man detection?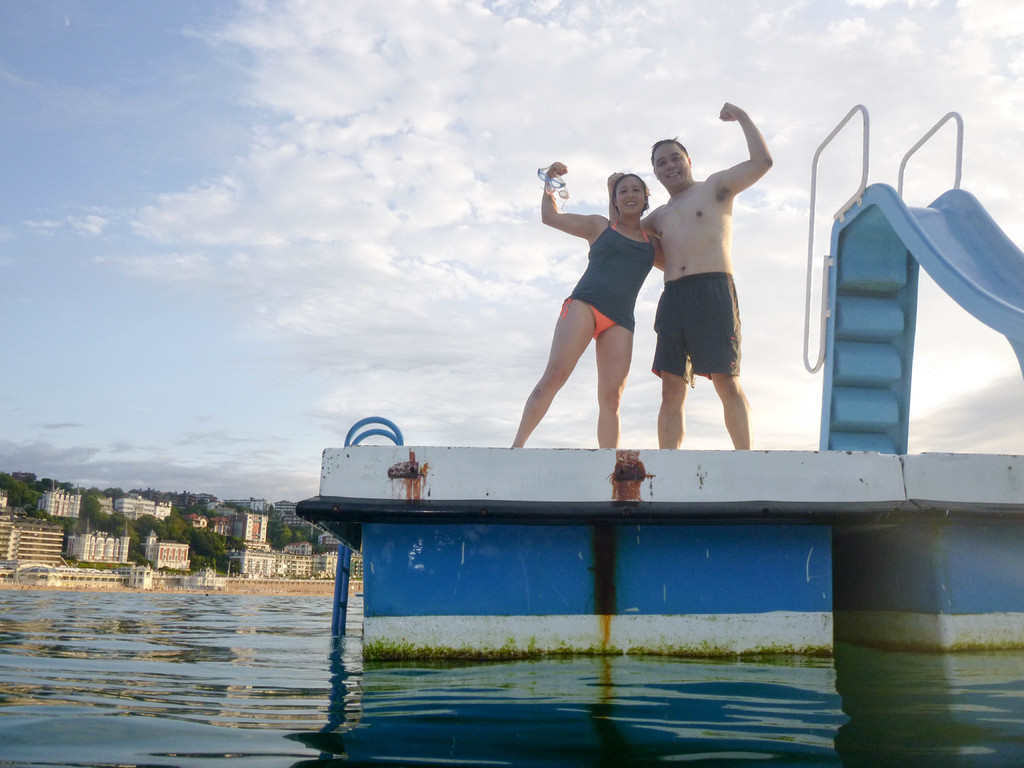
detection(635, 106, 780, 462)
